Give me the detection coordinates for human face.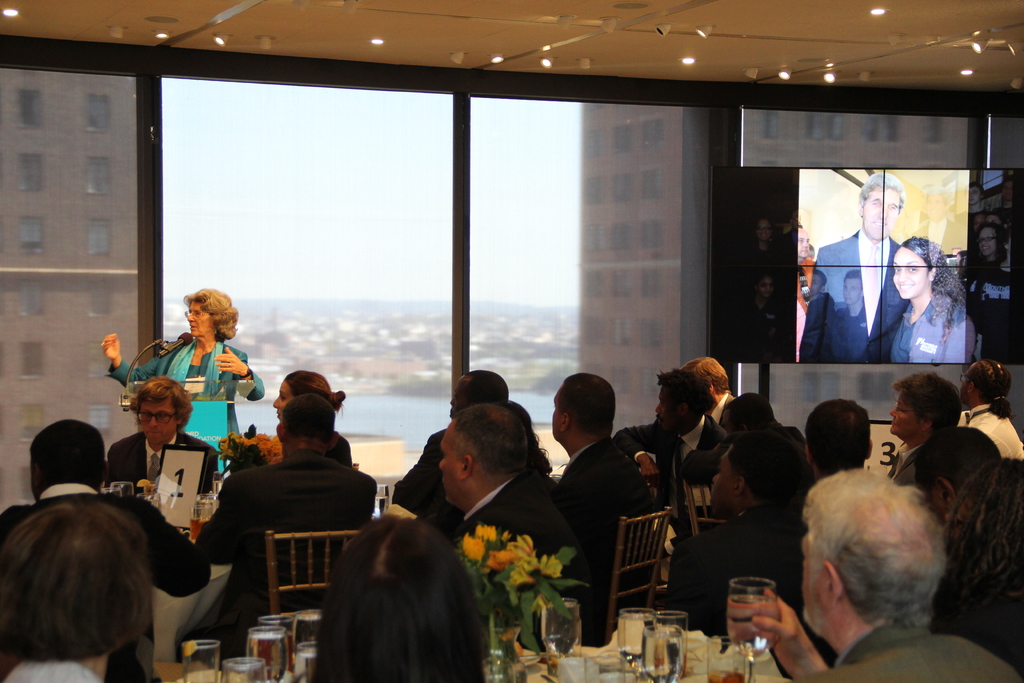
865, 188, 899, 240.
